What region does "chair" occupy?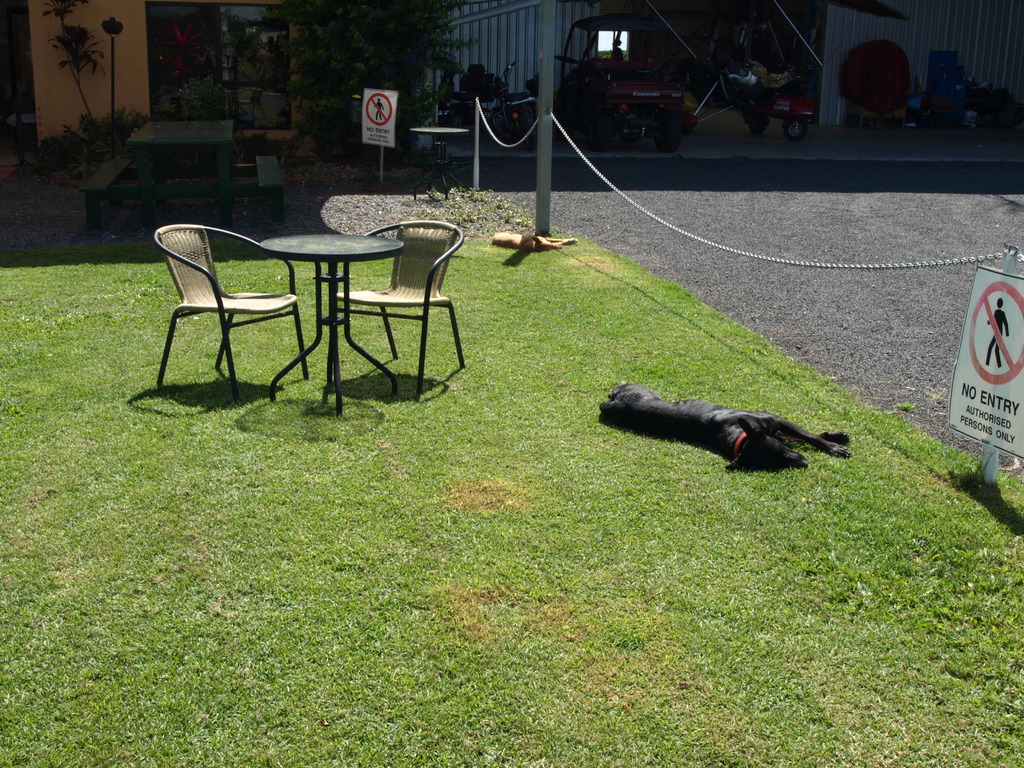
detection(140, 205, 335, 422).
